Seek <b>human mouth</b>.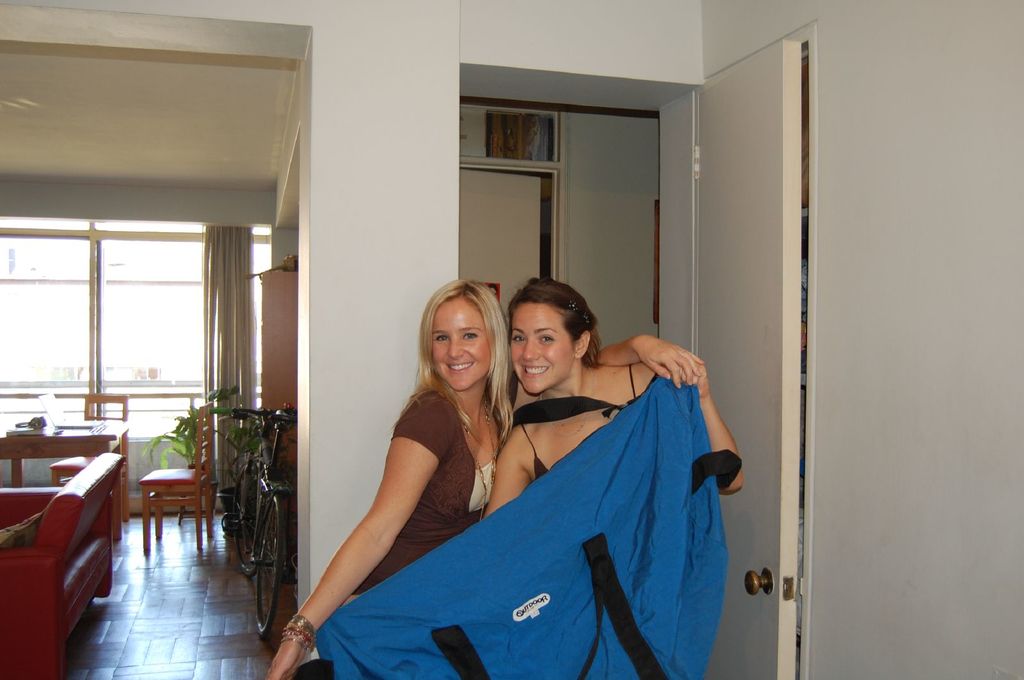
box=[449, 360, 481, 375].
